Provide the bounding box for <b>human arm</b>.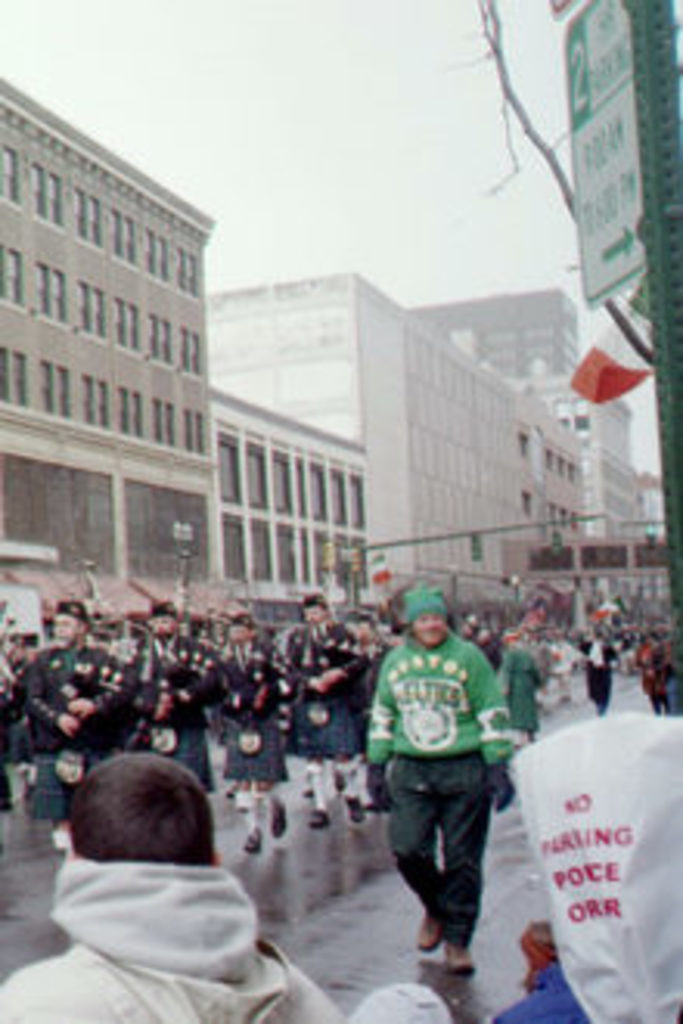
box(65, 642, 118, 717).
